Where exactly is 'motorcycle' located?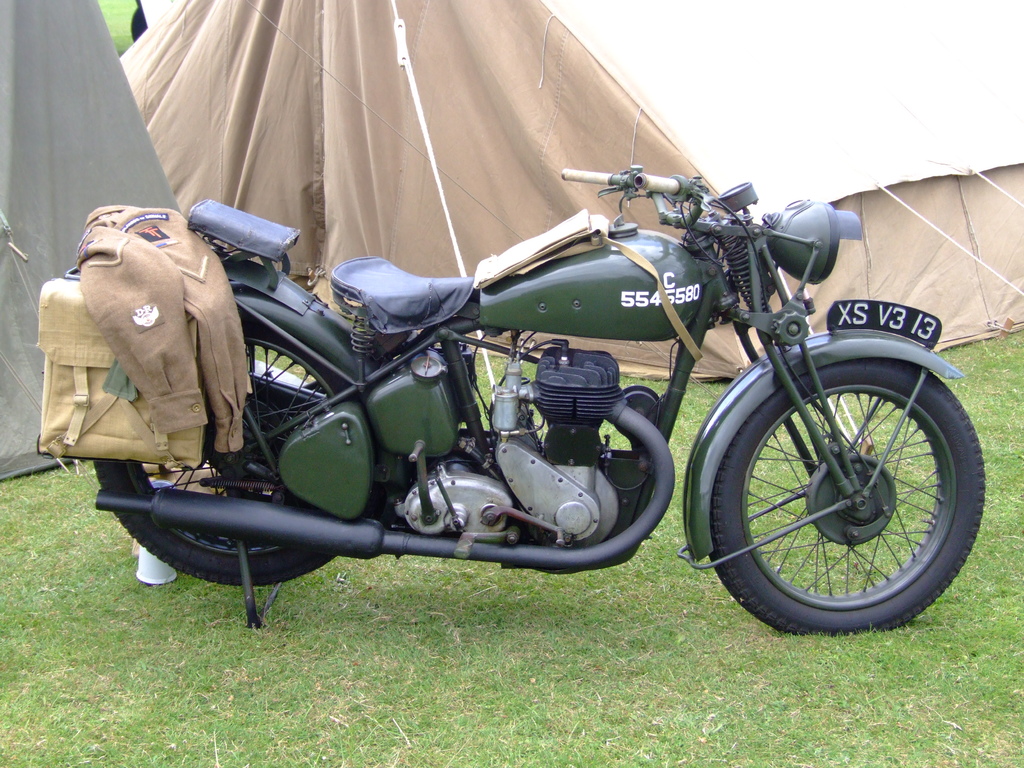
Its bounding box is (left=32, top=163, right=990, bottom=641).
